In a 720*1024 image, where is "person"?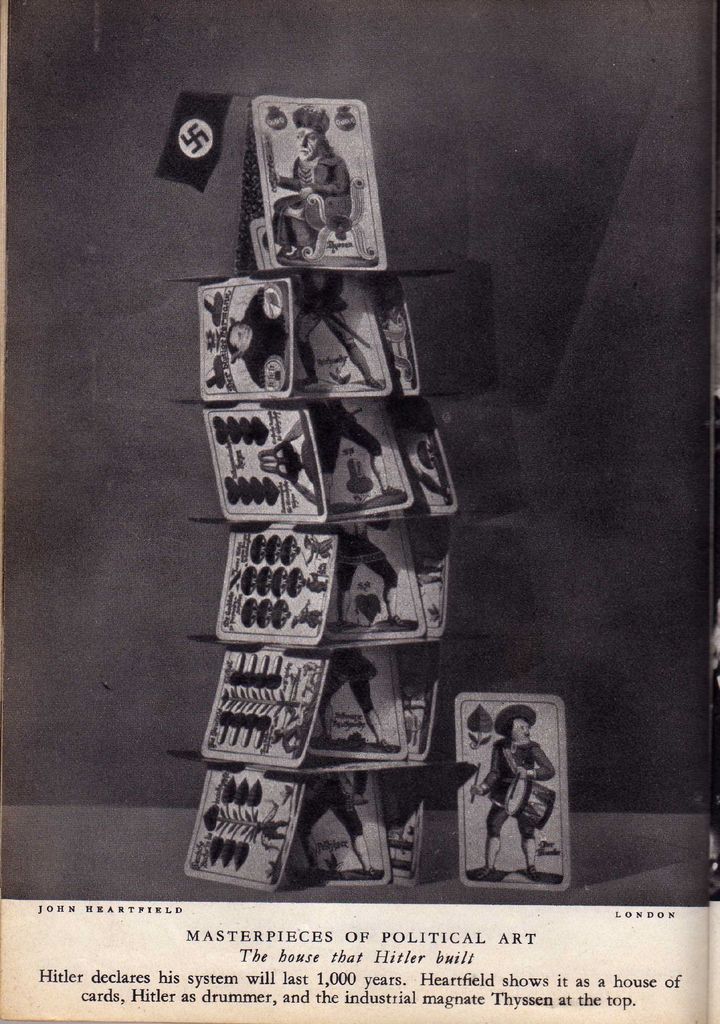
box=[222, 288, 288, 384].
